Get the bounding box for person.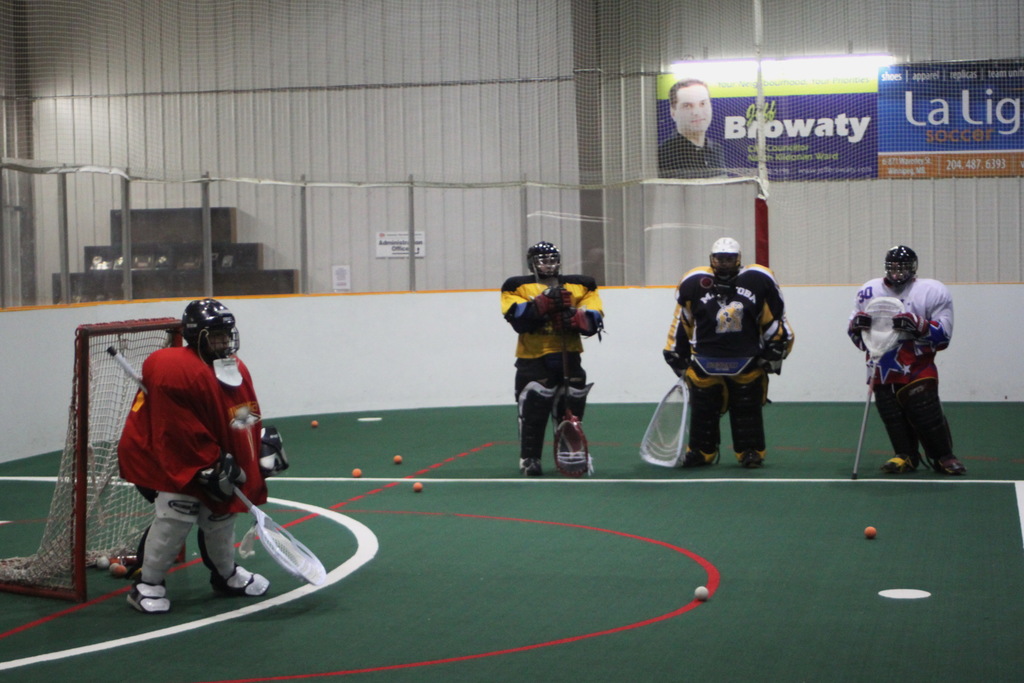
(660,74,726,185).
